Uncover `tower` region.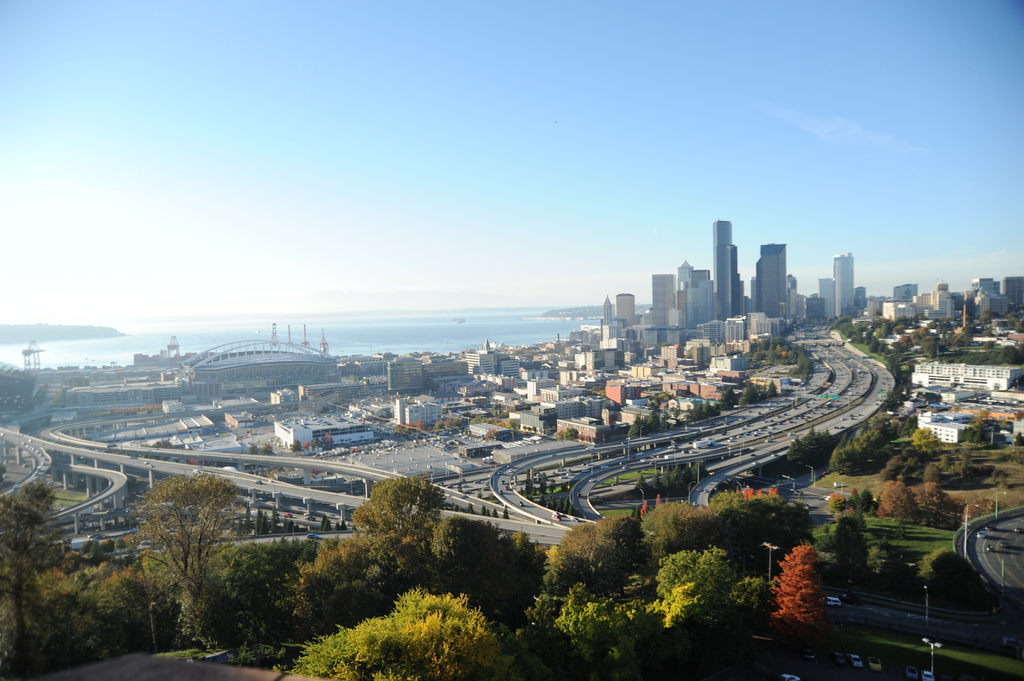
Uncovered: left=617, top=296, right=637, bottom=325.
